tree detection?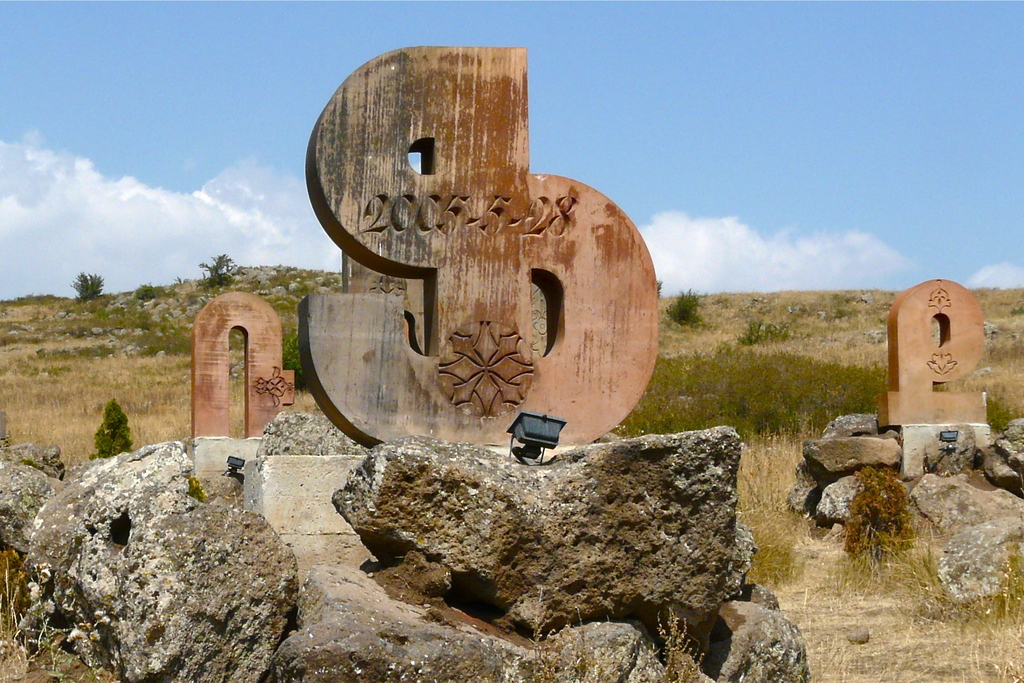
<box>67,267,105,299</box>
